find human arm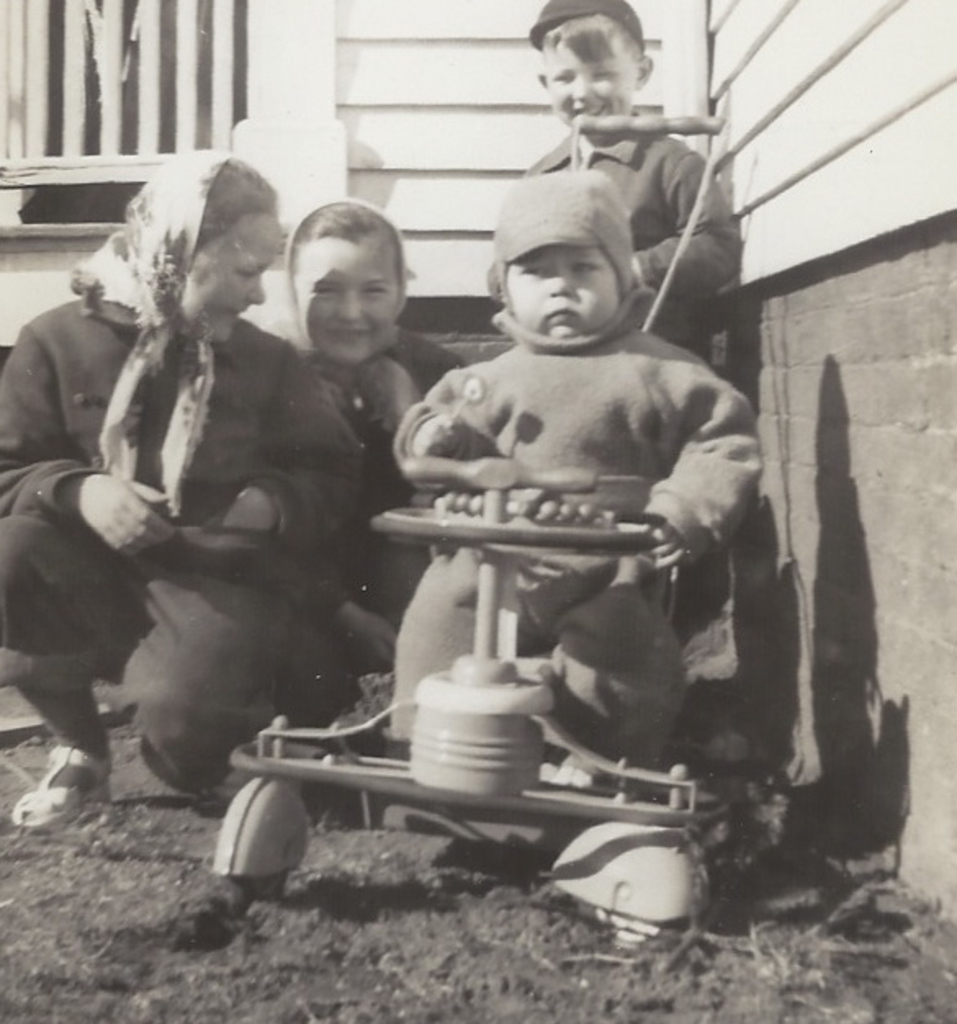
left=200, top=348, right=368, bottom=535
